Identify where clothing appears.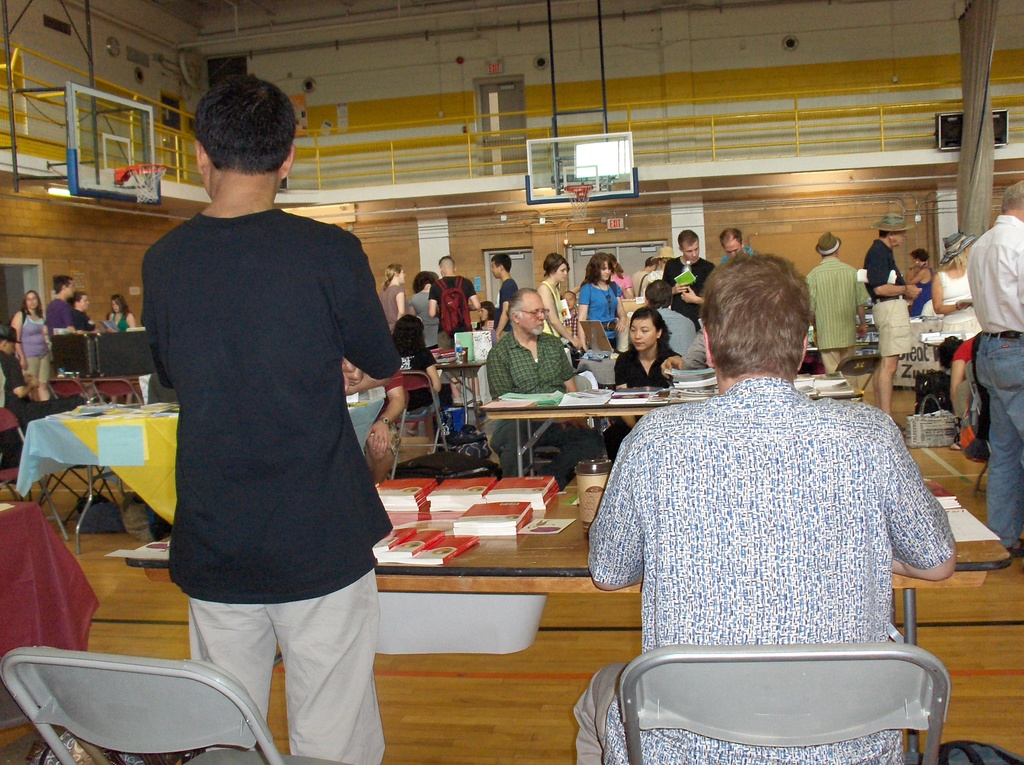
Appears at [390,348,458,417].
